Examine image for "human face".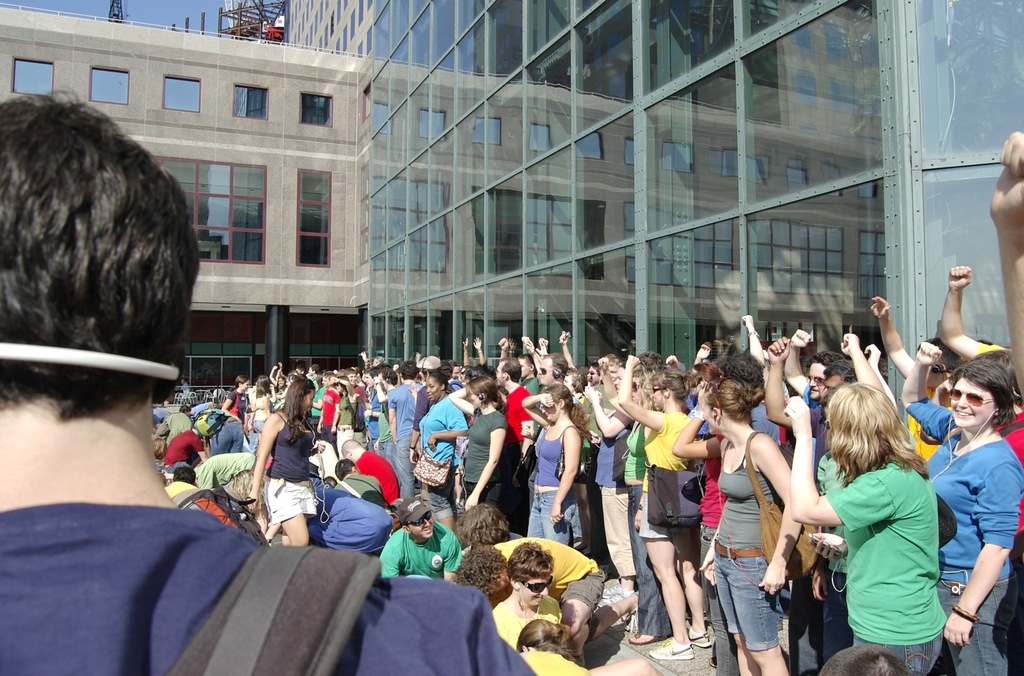
Examination result: bbox(949, 376, 993, 428).
